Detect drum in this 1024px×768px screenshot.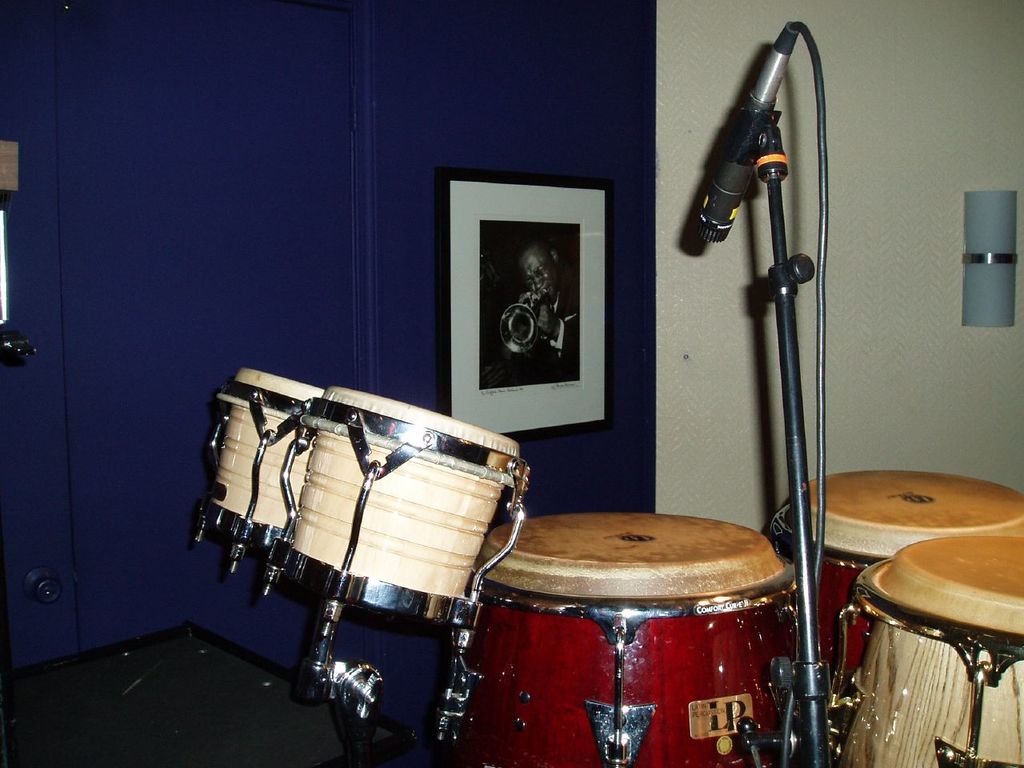
Detection: select_region(282, 383, 522, 629).
